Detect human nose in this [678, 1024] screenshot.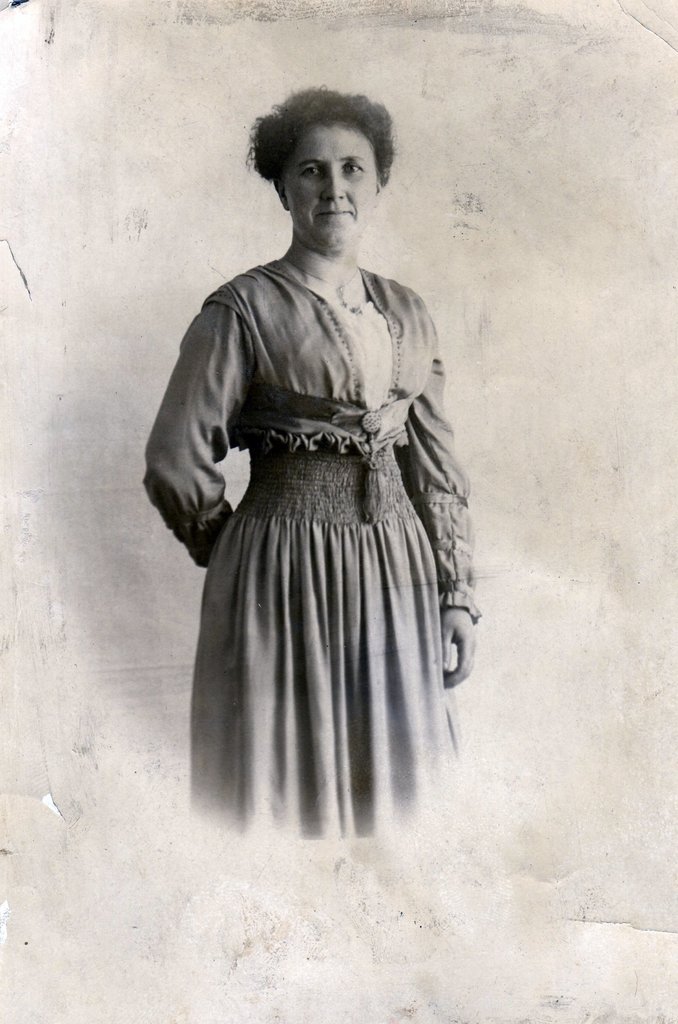
Detection: {"left": 321, "top": 170, "right": 343, "bottom": 201}.
